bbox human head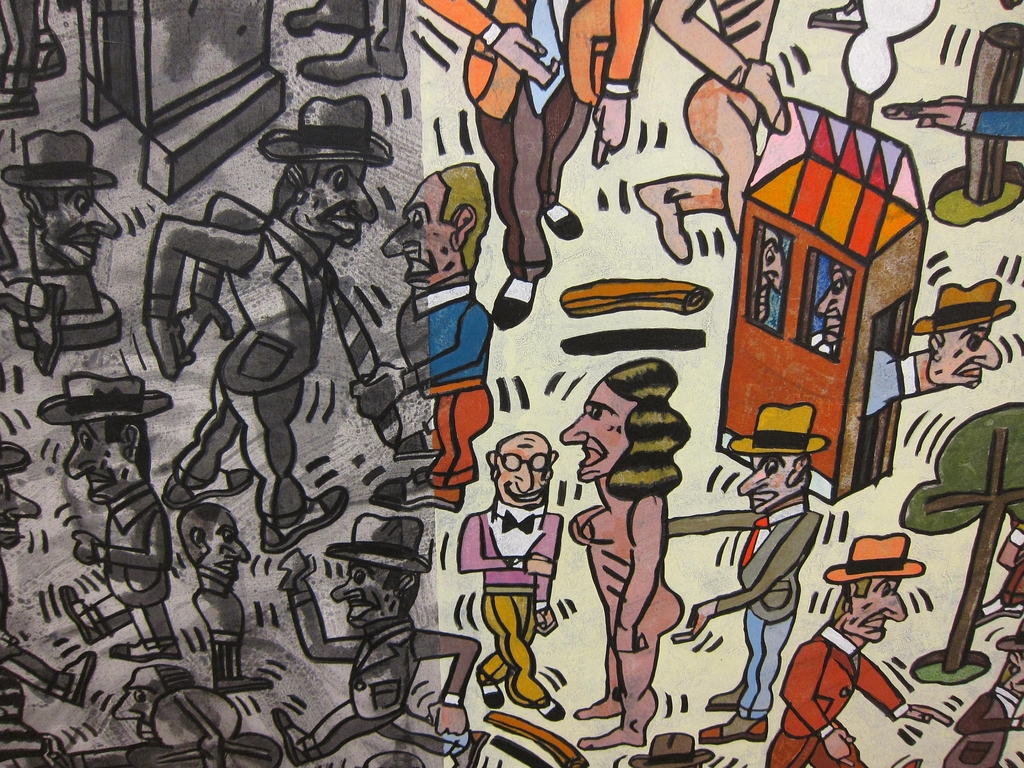
[left=486, top=430, right=559, bottom=506]
